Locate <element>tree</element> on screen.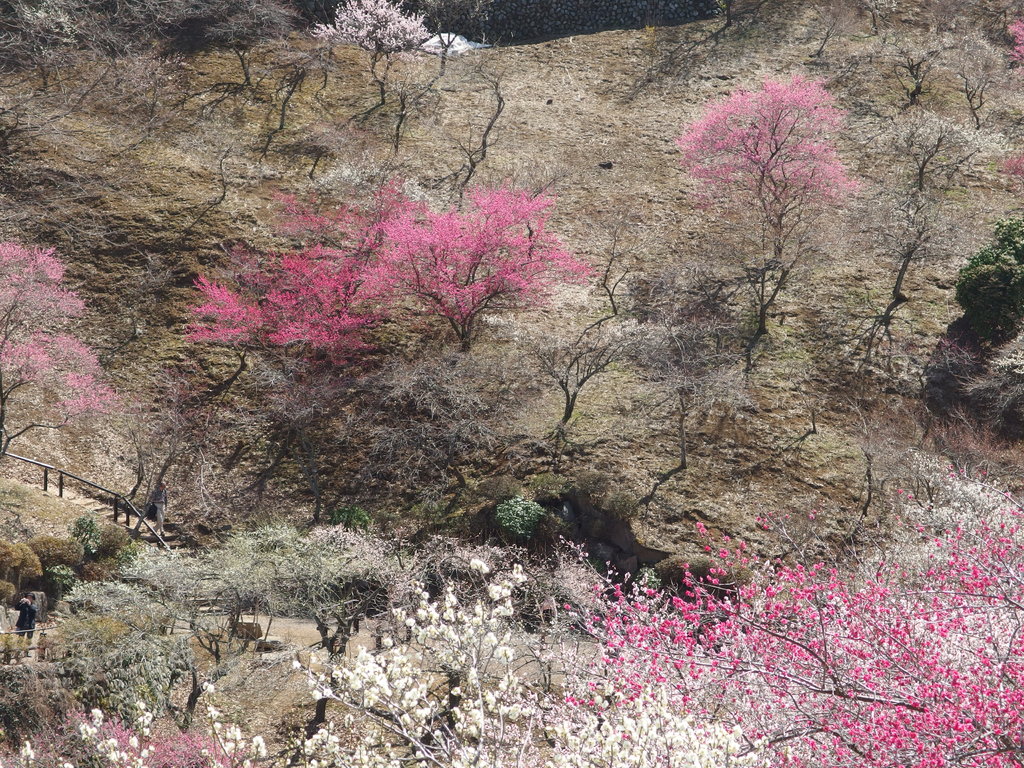
On screen at (x1=695, y1=52, x2=868, y2=287).
